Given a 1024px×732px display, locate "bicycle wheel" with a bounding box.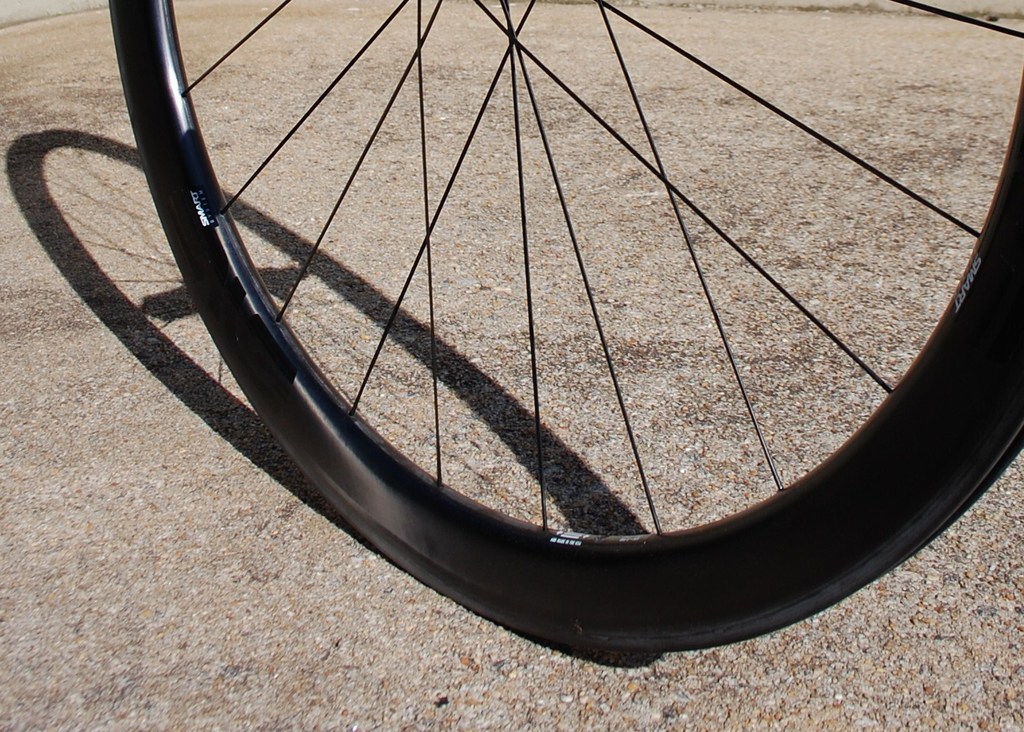
Located: (left=88, top=22, right=1004, bottom=651).
